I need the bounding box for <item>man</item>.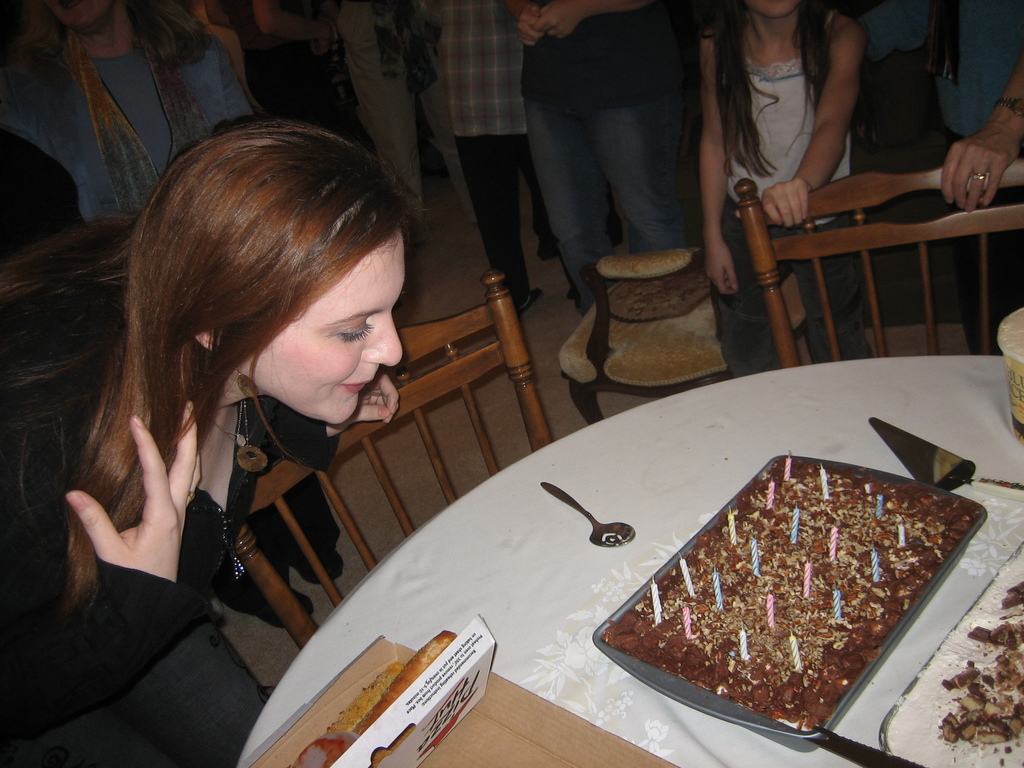
Here it is: 429:0:563:312.
